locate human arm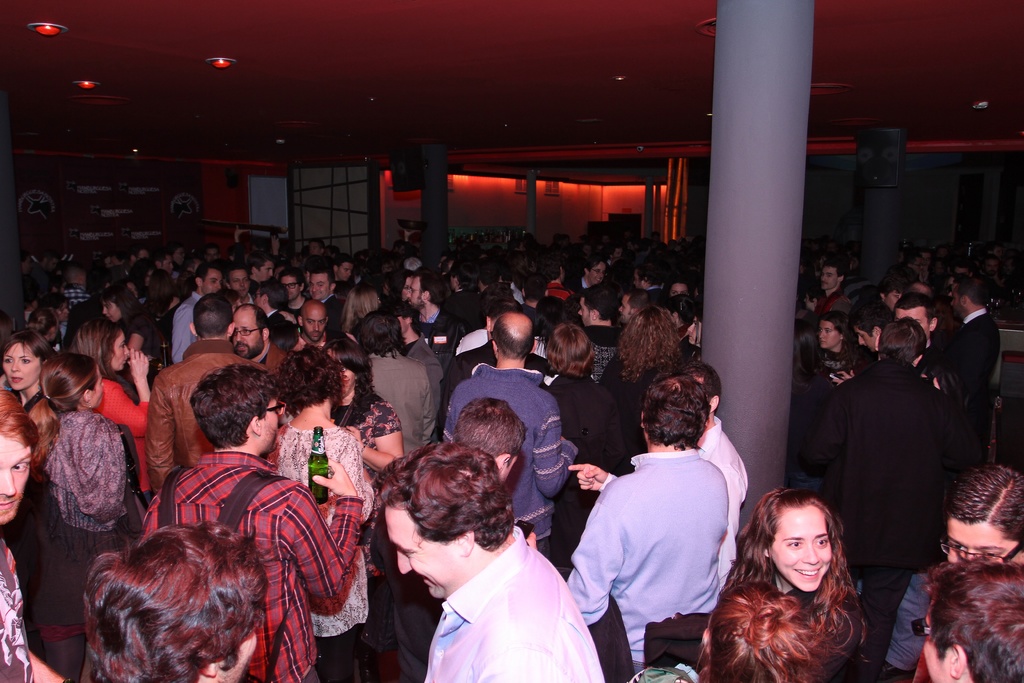
left=457, top=323, right=473, bottom=343
